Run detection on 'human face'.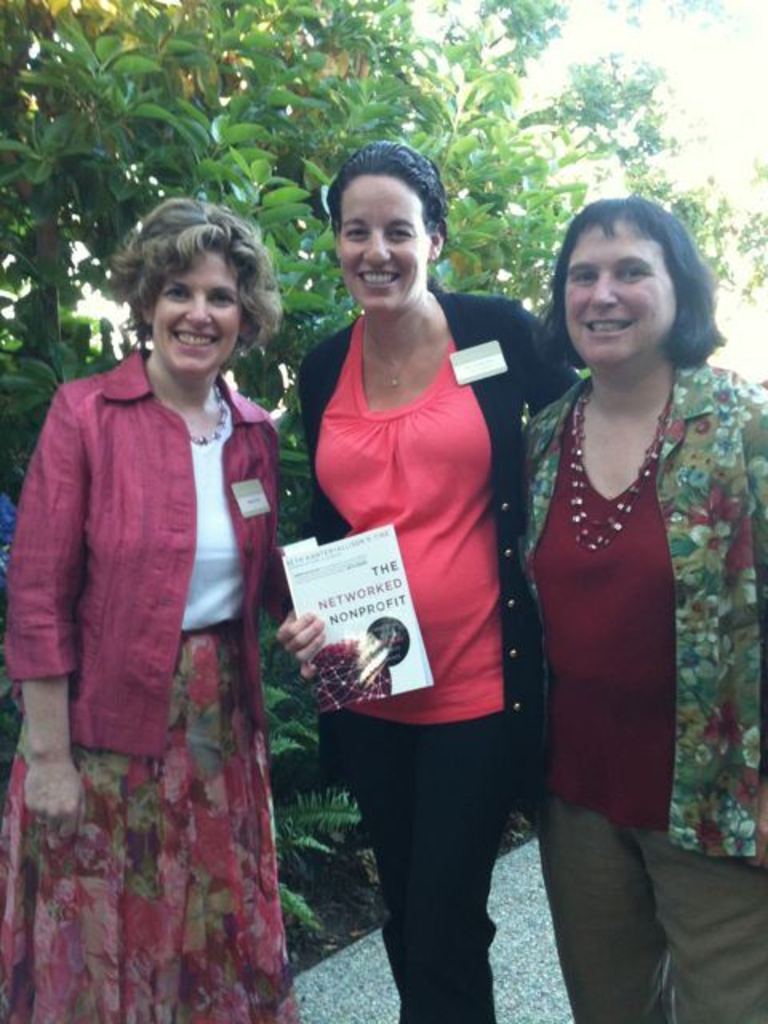
Result: [339, 176, 430, 314].
